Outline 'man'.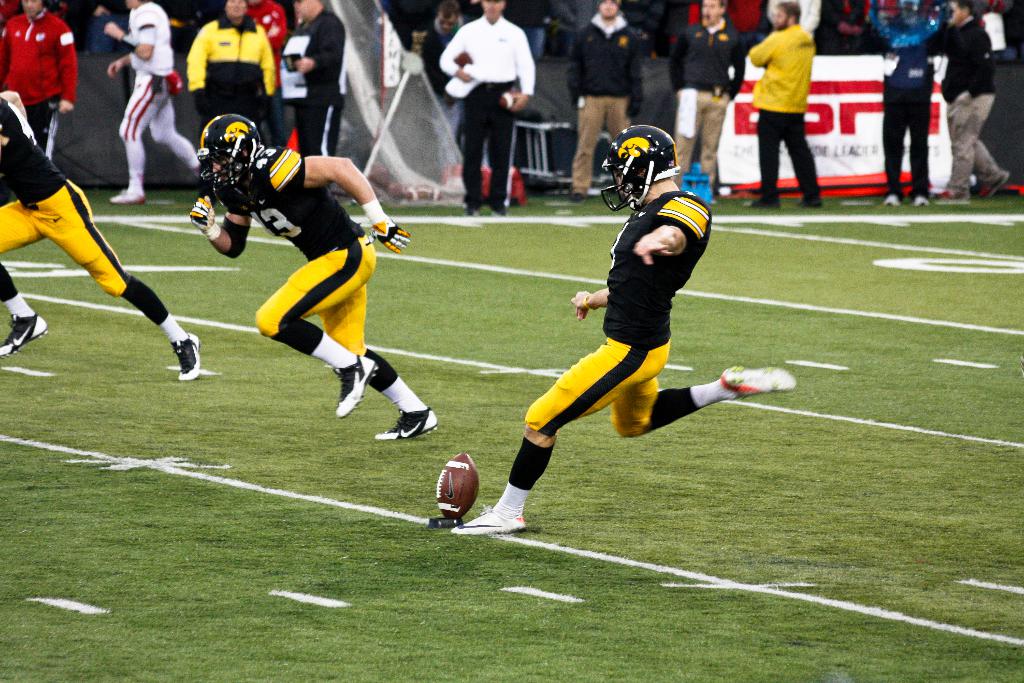
Outline: bbox=[276, 0, 344, 192].
